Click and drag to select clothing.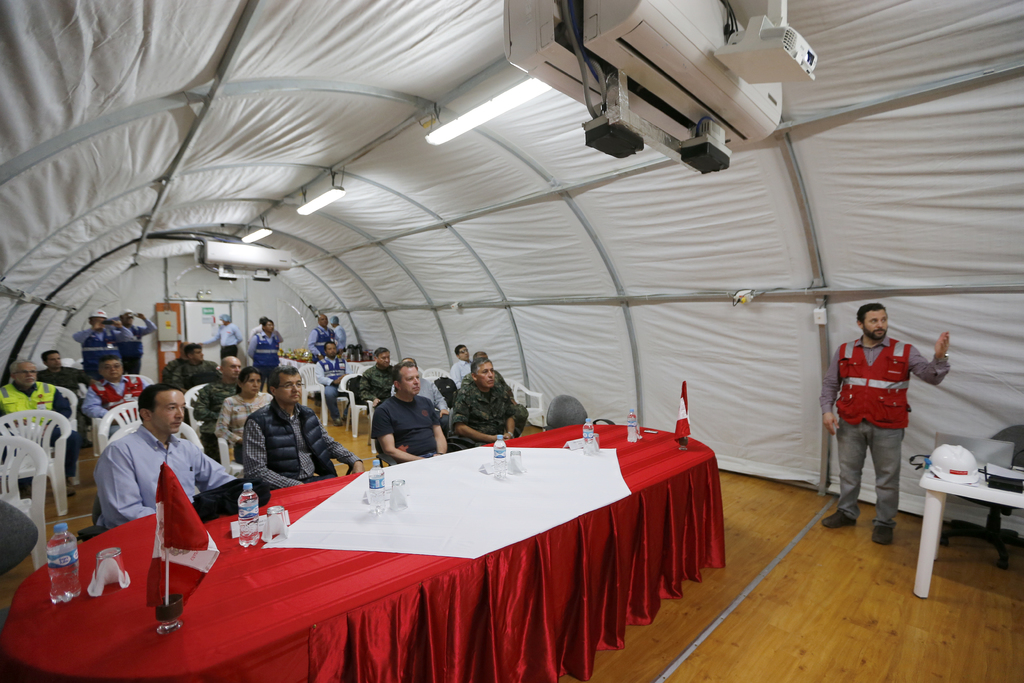
Selection: 358:365:396:407.
